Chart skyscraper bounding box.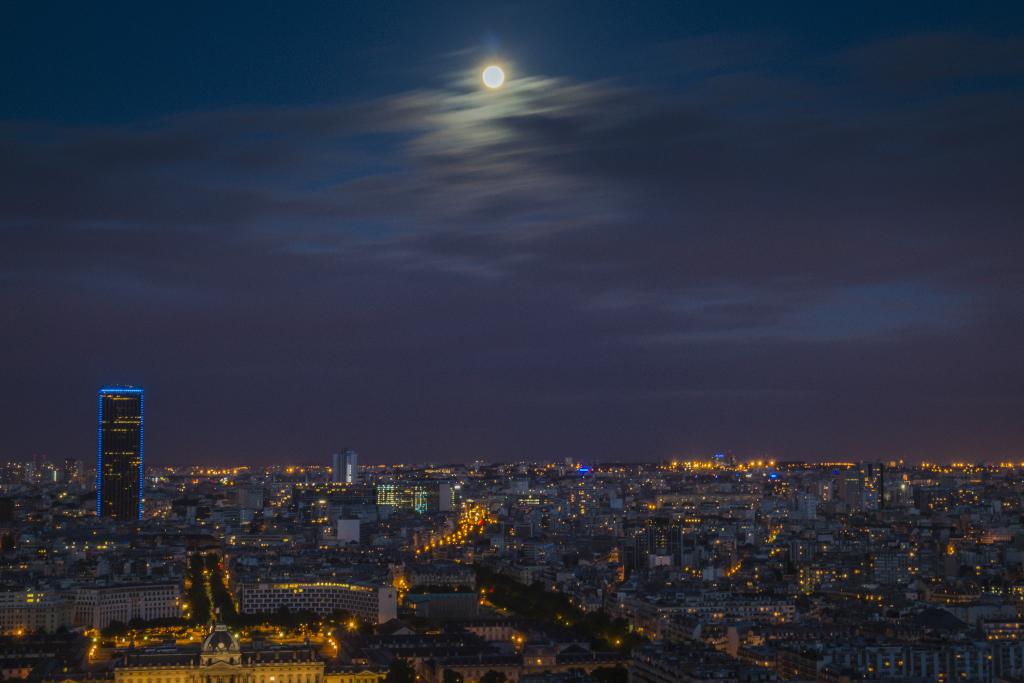
Charted: box(86, 385, 152, 520).
